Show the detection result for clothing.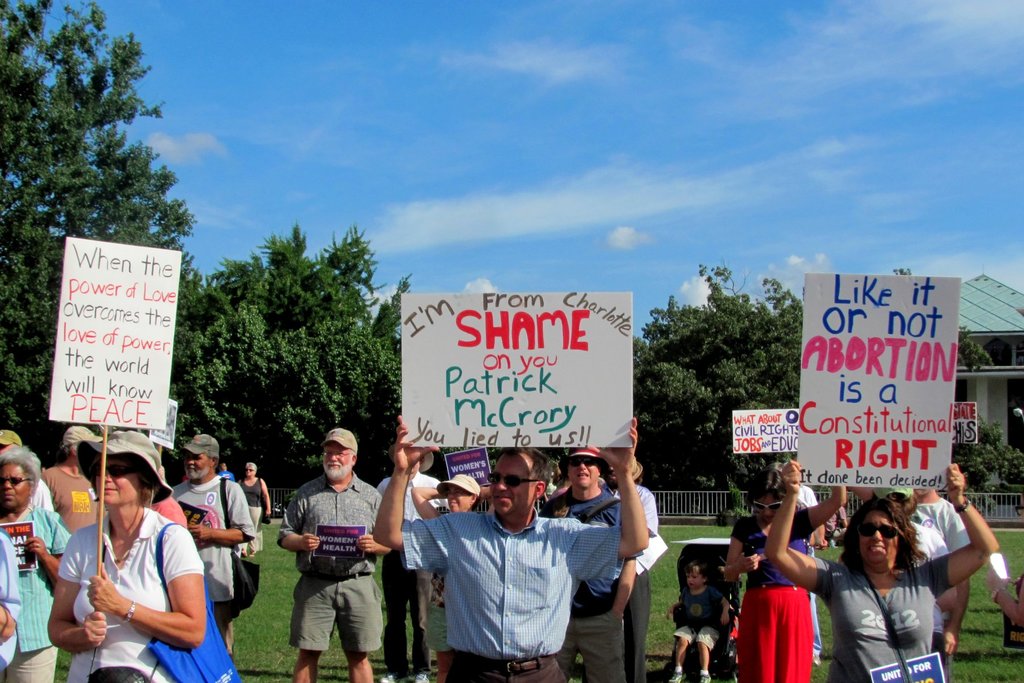
bbox=[401, 502, 625, 682].
